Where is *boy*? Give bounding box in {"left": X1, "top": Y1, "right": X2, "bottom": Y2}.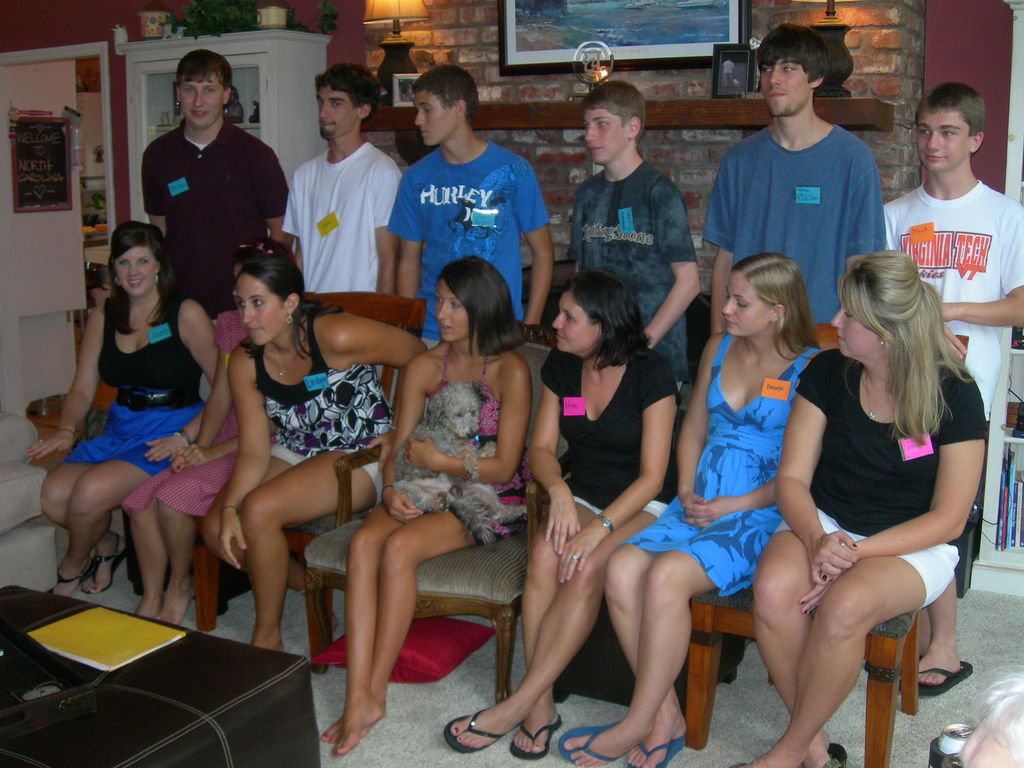
{"left": 276, "top": 54, "right": 391, "bottom": 300}.
